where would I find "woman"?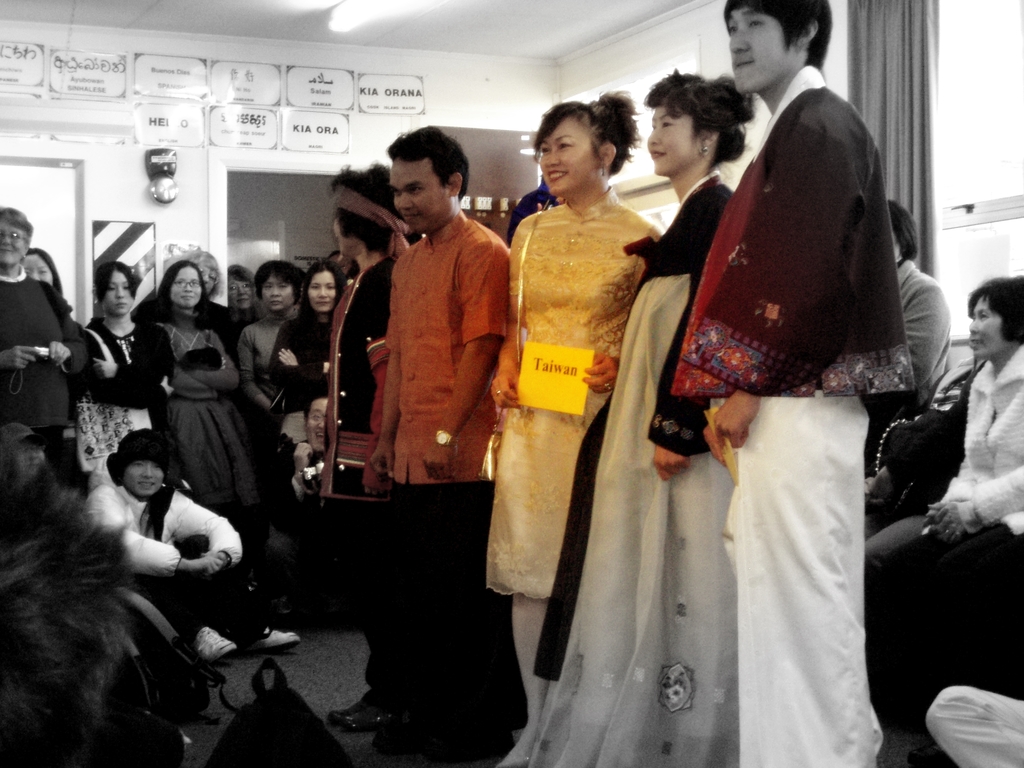
At pyautogui.locateOnScreen(847, 271, 1023, 734).
